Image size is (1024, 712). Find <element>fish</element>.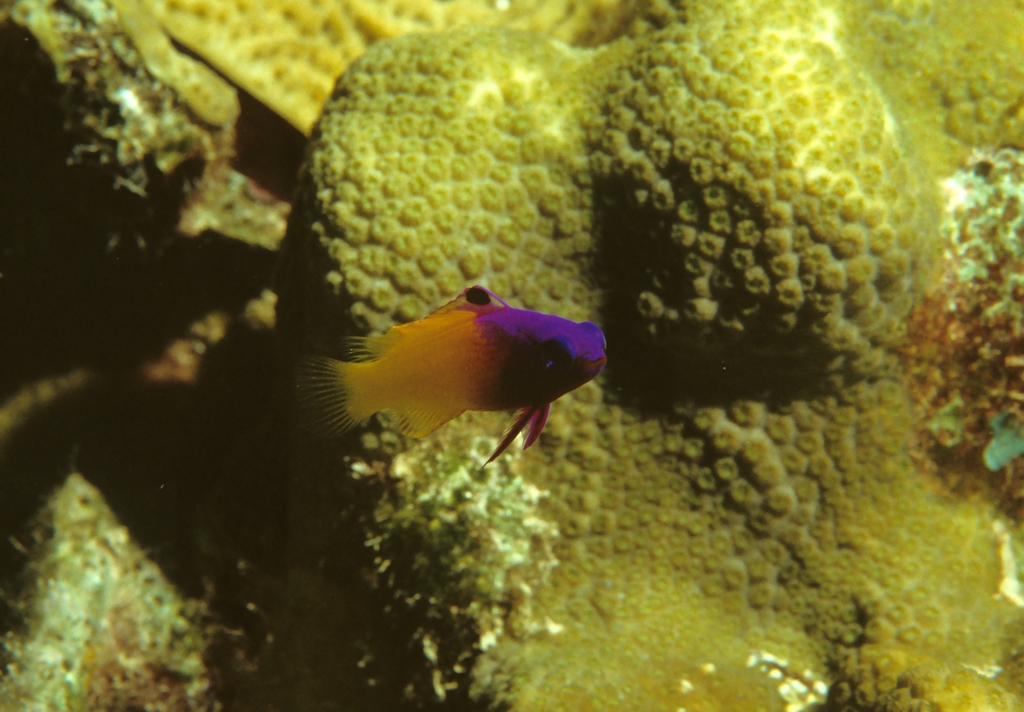
left=289, top=279, right=623, bottom=477.
